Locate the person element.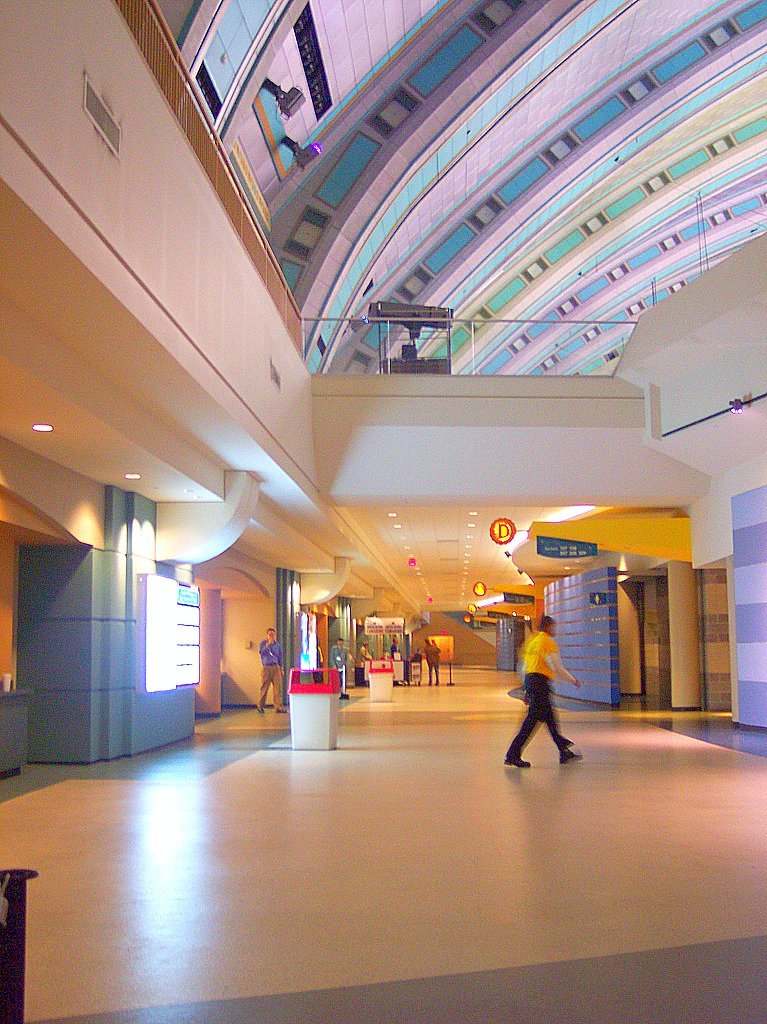
Element bbox: 475:613:598:793.
